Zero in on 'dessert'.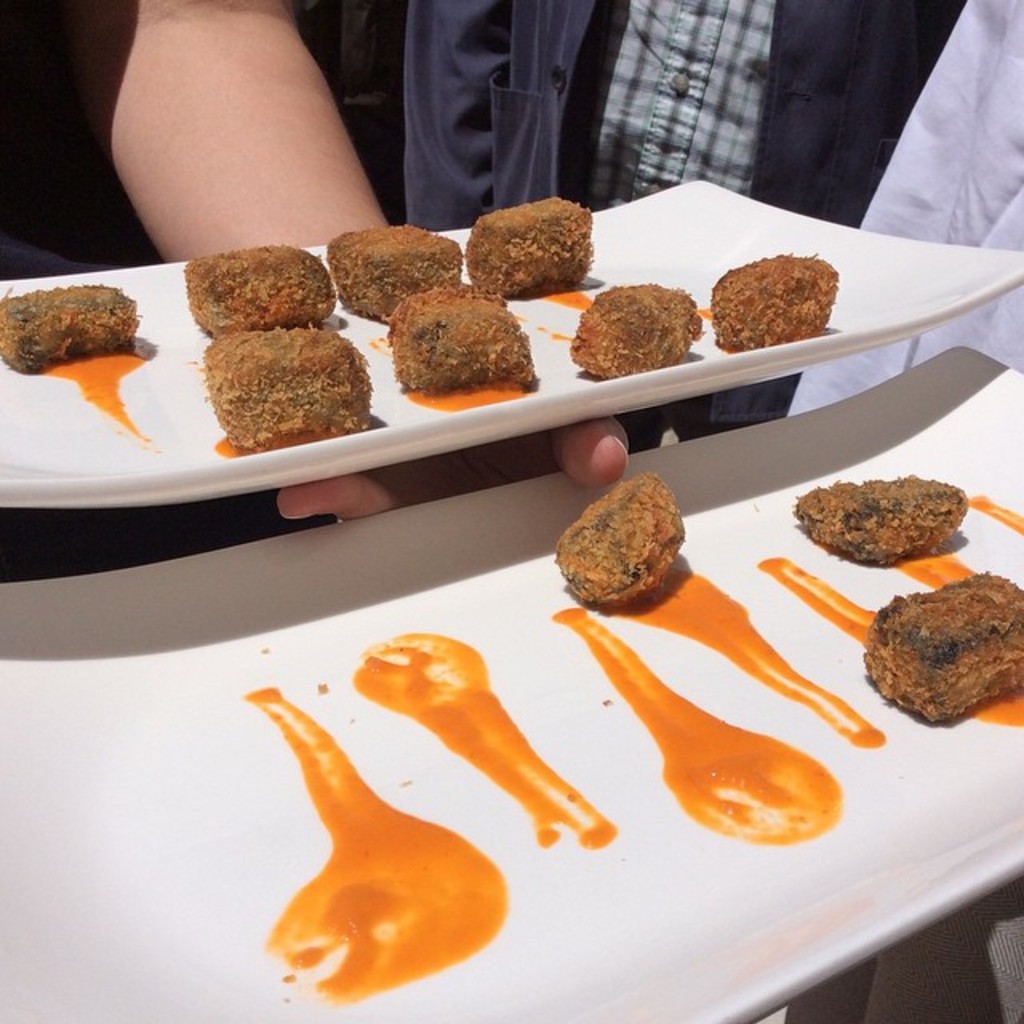
Zeroed in: left=176, top=238, right=334, bottom=333.
